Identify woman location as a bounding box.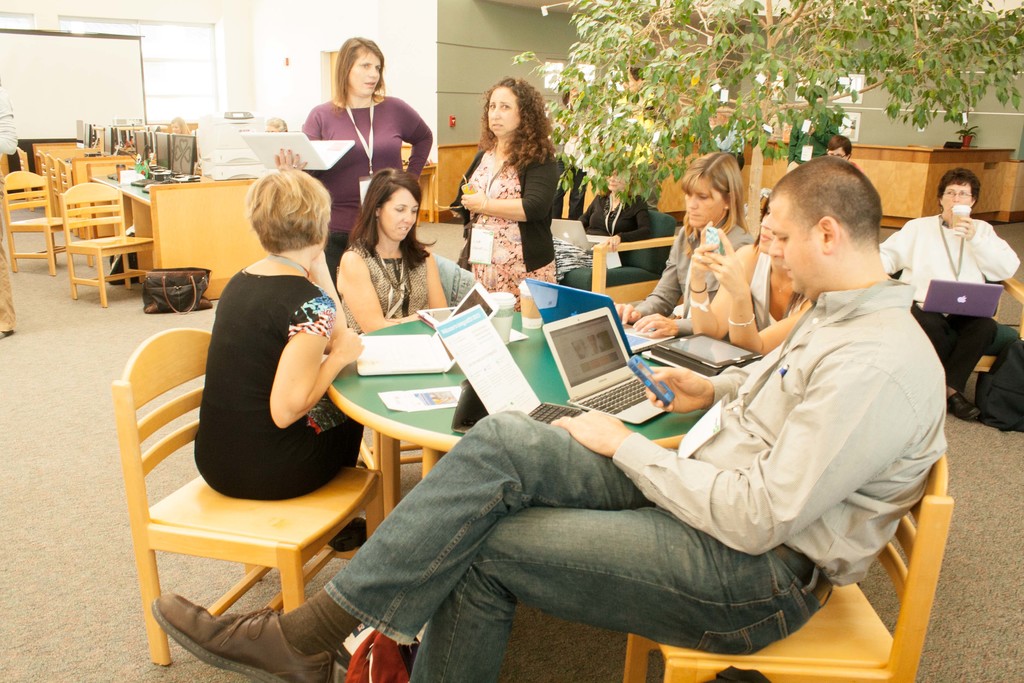
bbox(689, 195, 820, 353).
